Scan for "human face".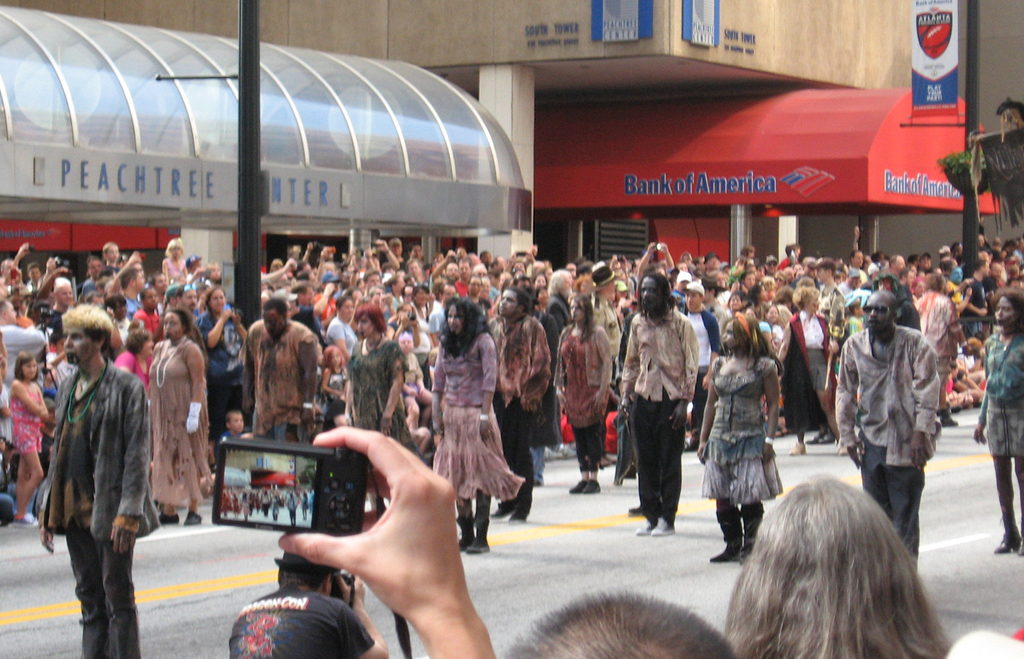
Scan result: select_region(106, 247, 116, 259).
